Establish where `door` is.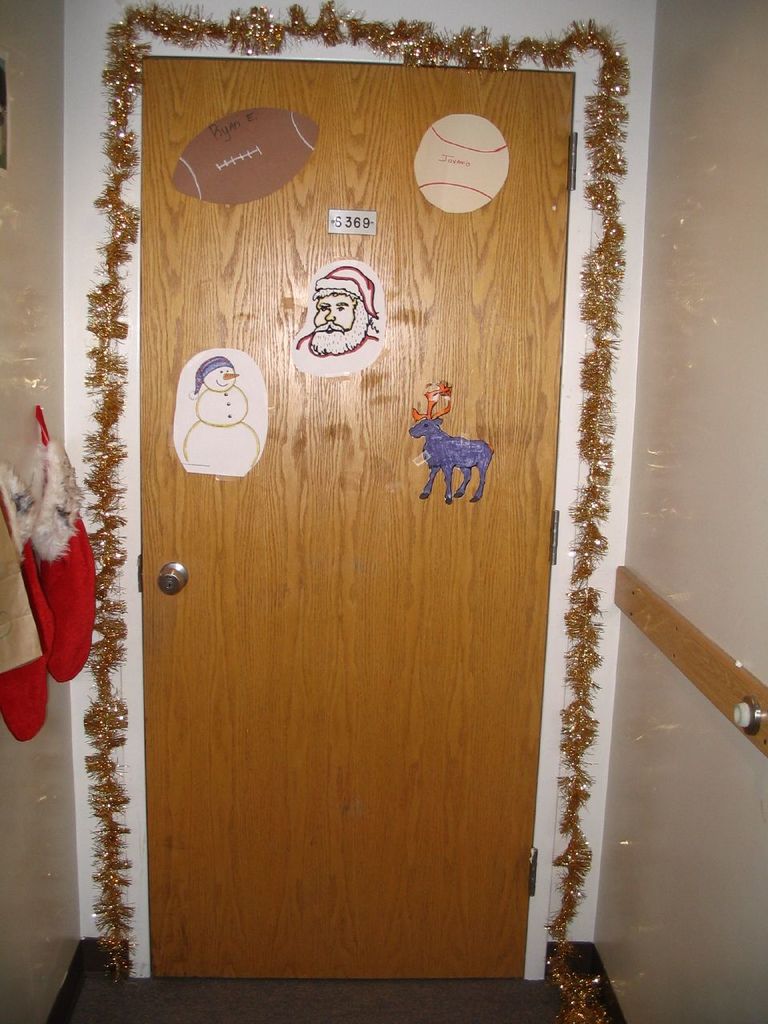
Established at [left=139, top=62, right=572, bottom=982].
